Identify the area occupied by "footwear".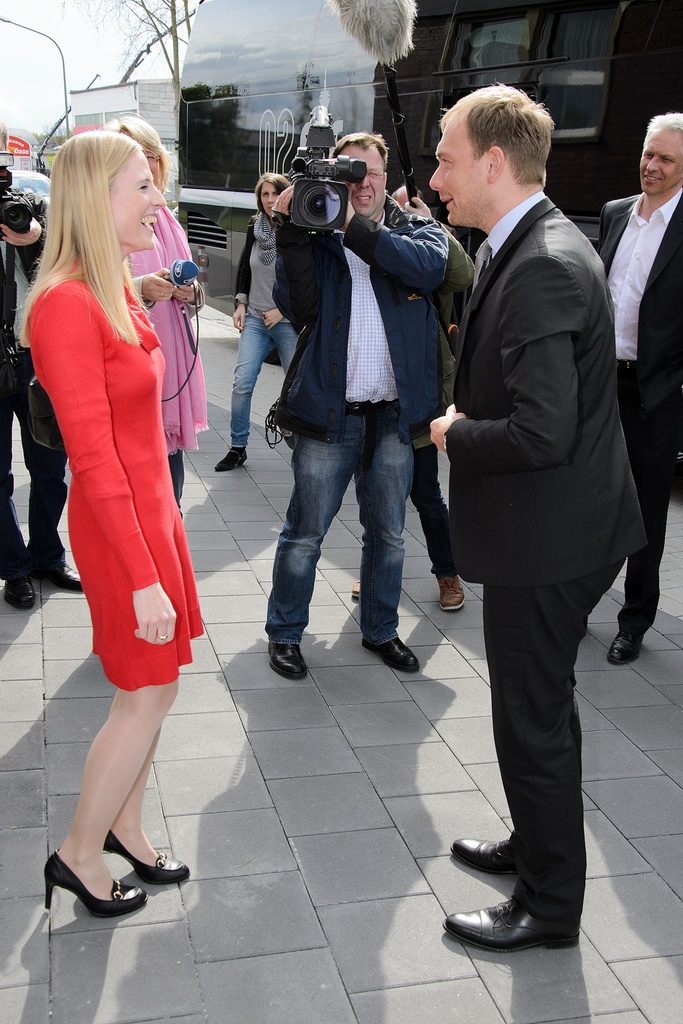
Area: select_region(442, 892, 574, 952).
